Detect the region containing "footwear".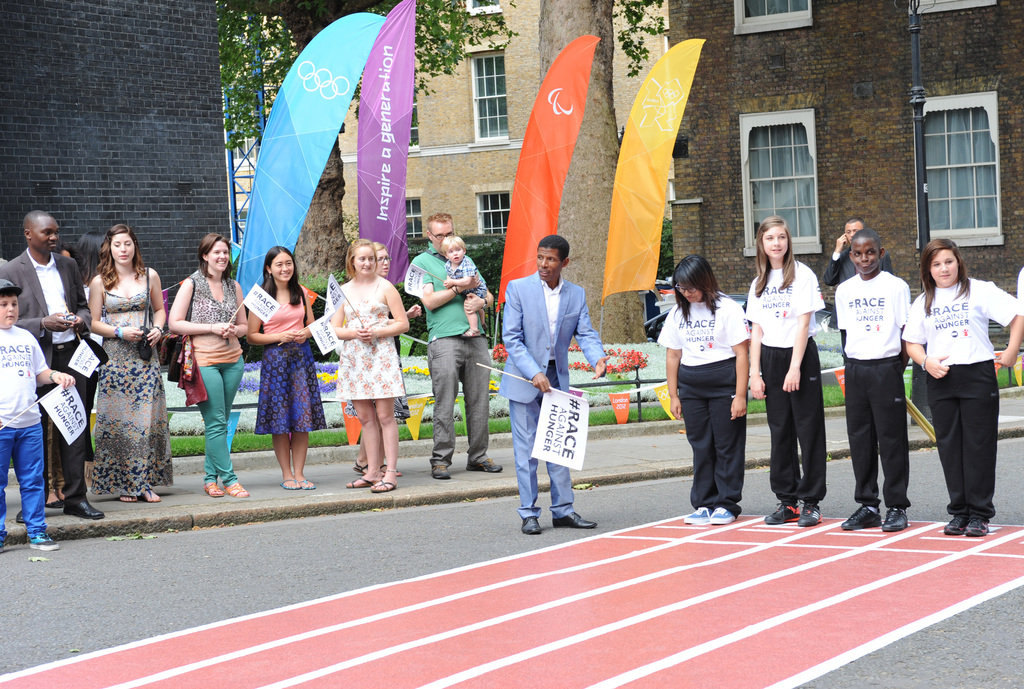
{"x1": 800, "y1": 499, "x2": 822, "y2": 528}.
